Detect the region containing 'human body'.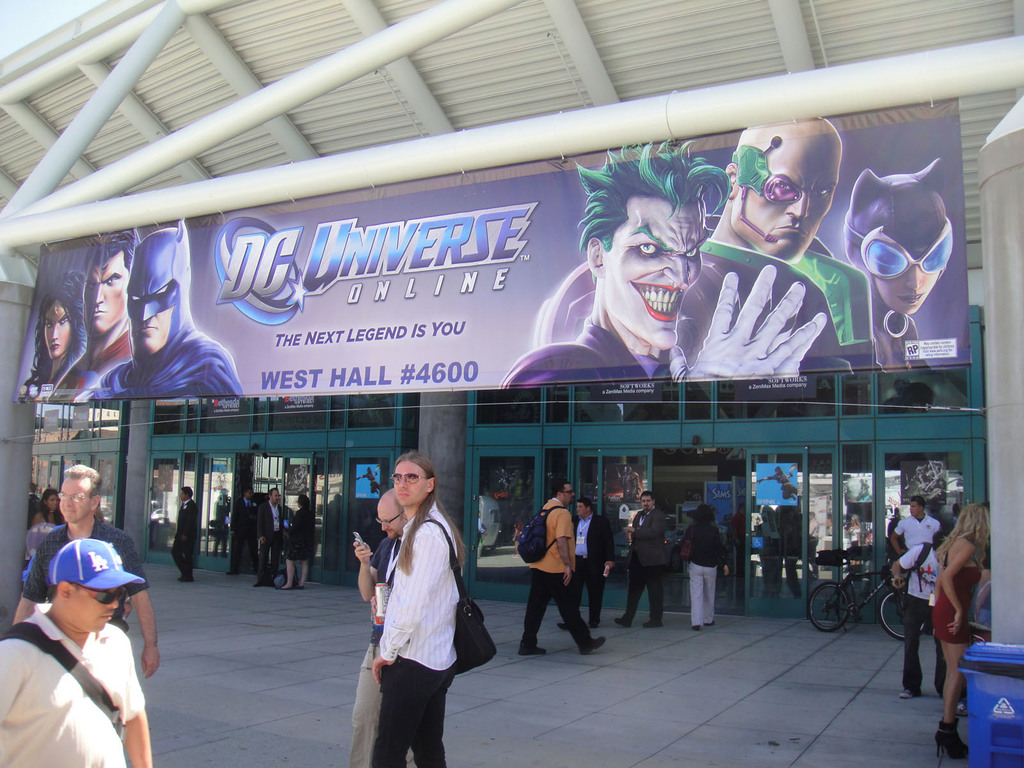
select_region(12, 262, 93, 404).
